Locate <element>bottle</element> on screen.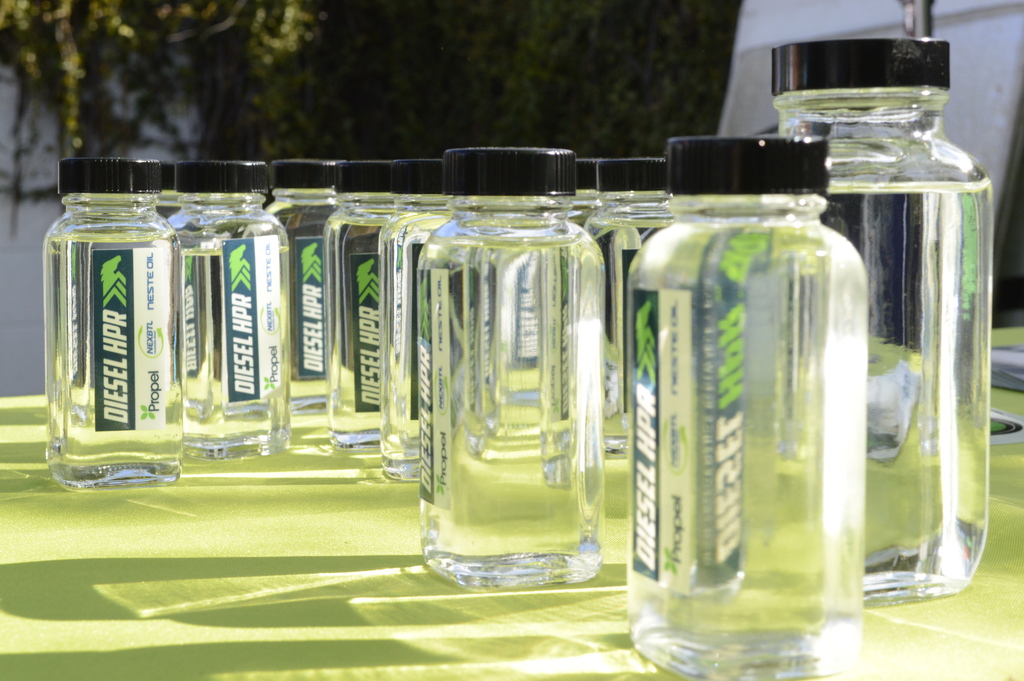
On screen at BBox(614, 129, 876, 680).
